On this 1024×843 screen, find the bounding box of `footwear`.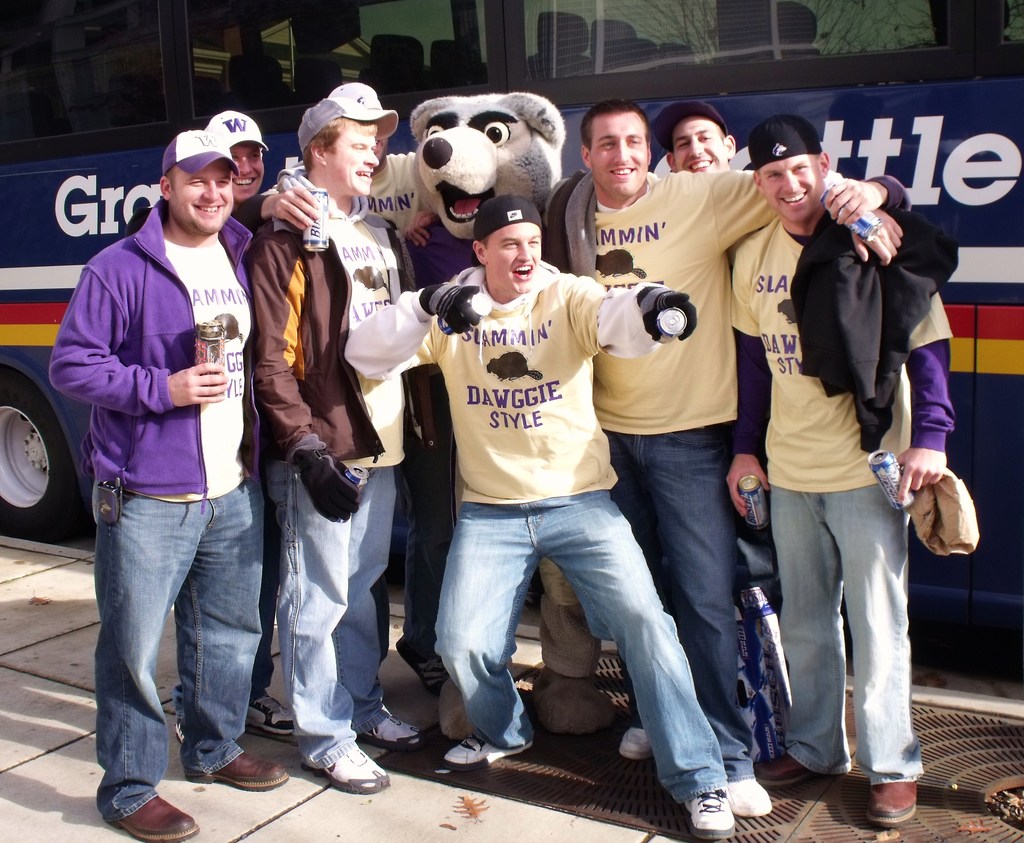
Bounding box: bbox=[869, 774, 922, 830].
